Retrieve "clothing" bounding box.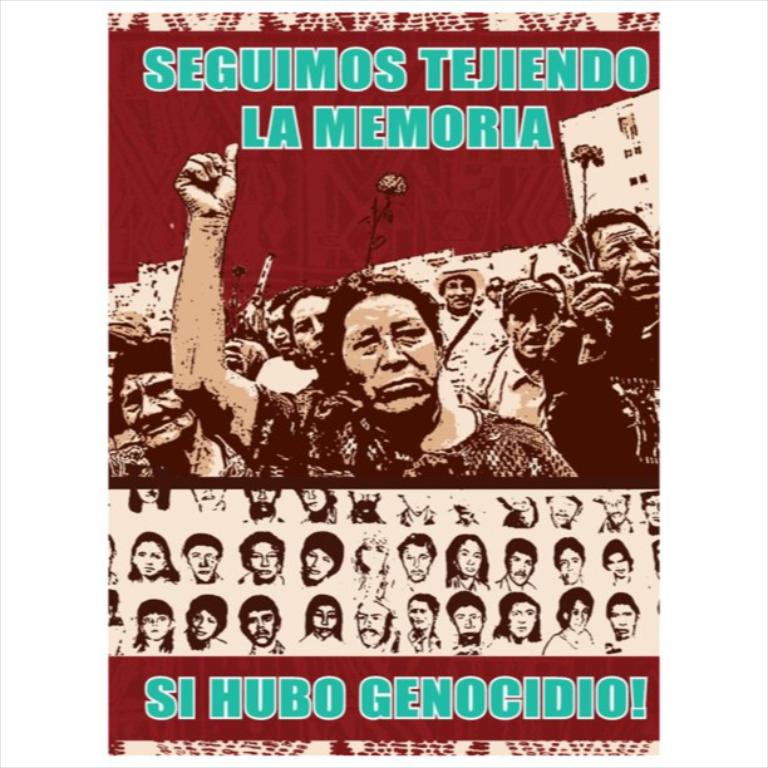
Bounding box: x1=547 y1=517 x2=579 y2=526.
